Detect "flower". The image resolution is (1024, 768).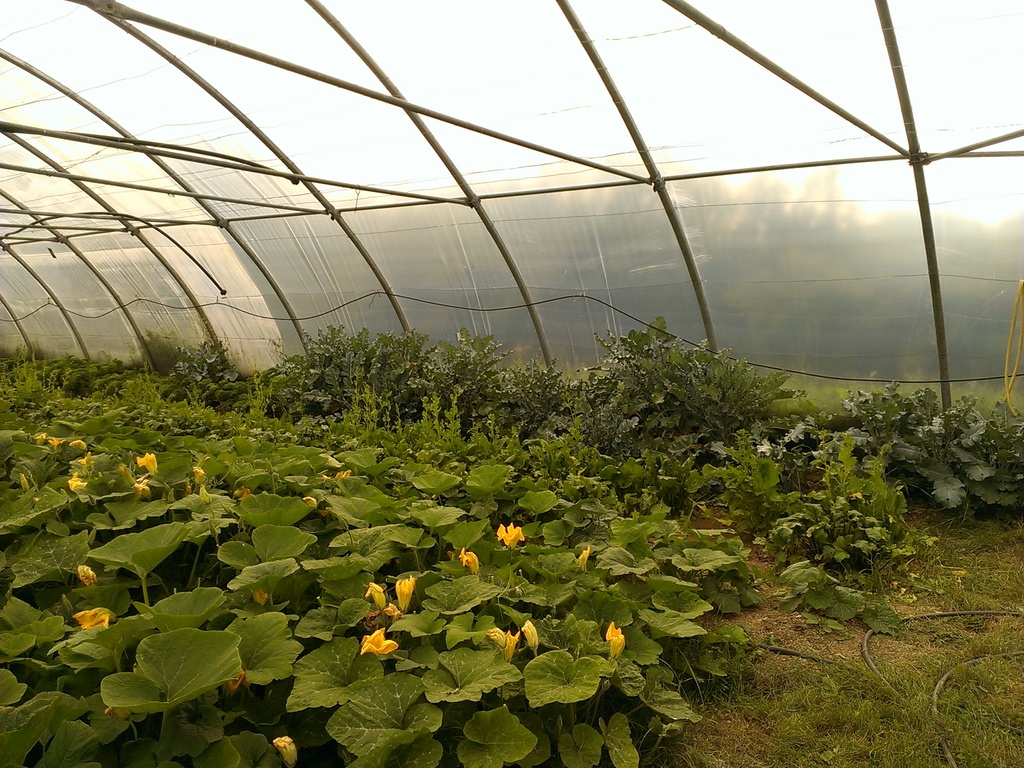
366,582,386,612.
